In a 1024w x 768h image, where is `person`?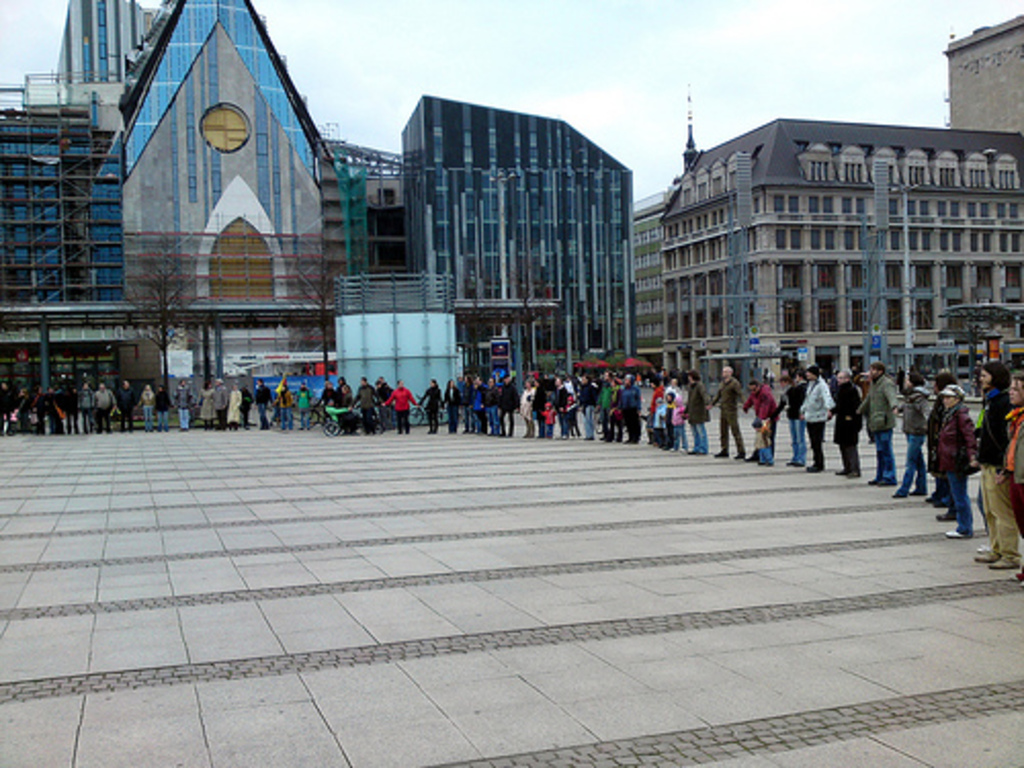
BBox(815, 354, 874, 477).
